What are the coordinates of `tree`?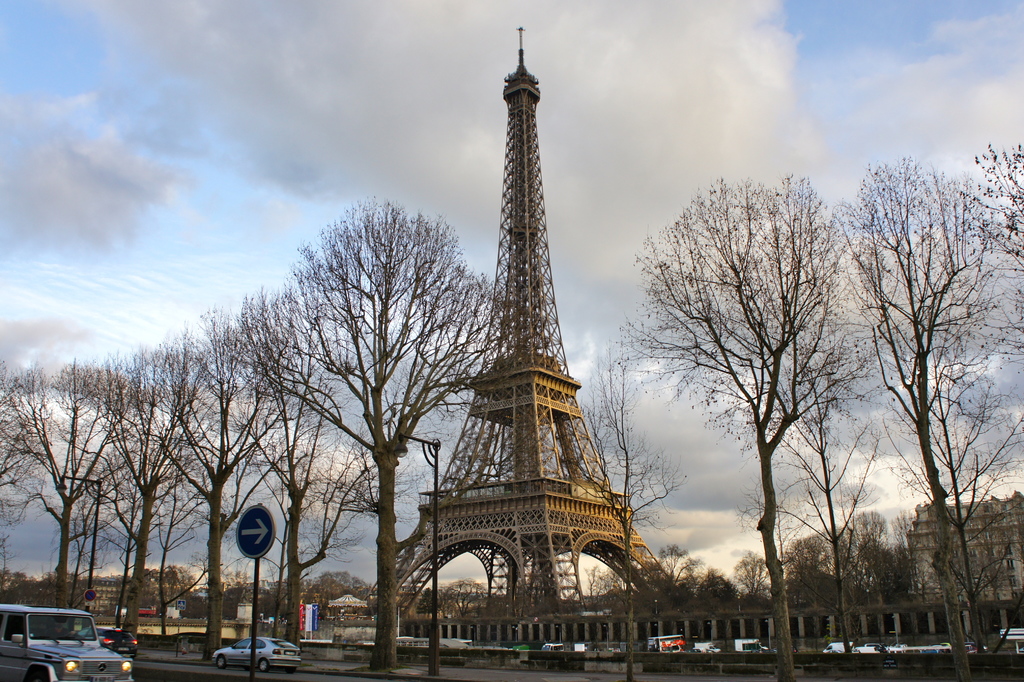
pyautogui.locateOnScreen(319, 561, 372, 598).
